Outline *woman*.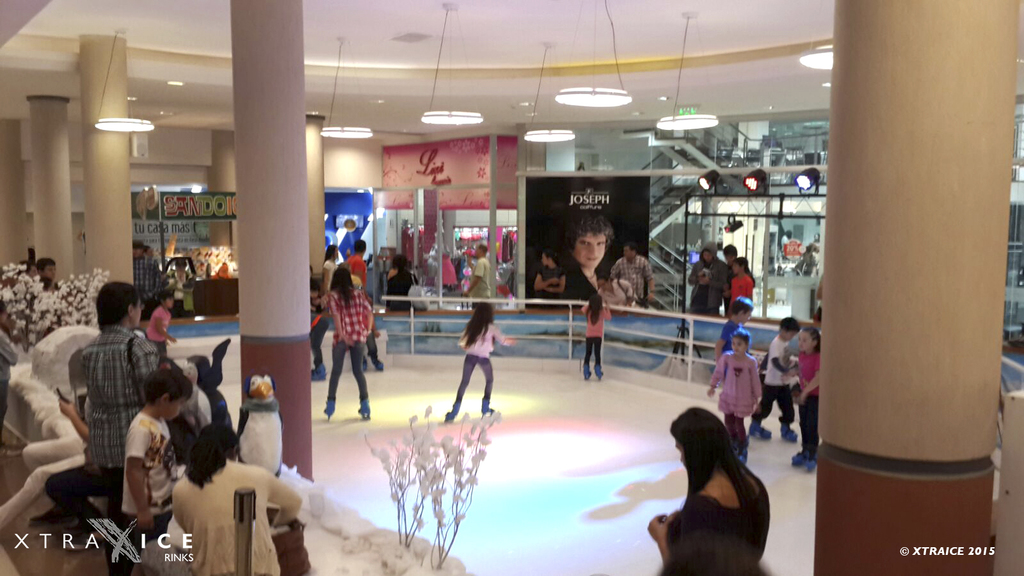
Outline: 531:250:568:300.
